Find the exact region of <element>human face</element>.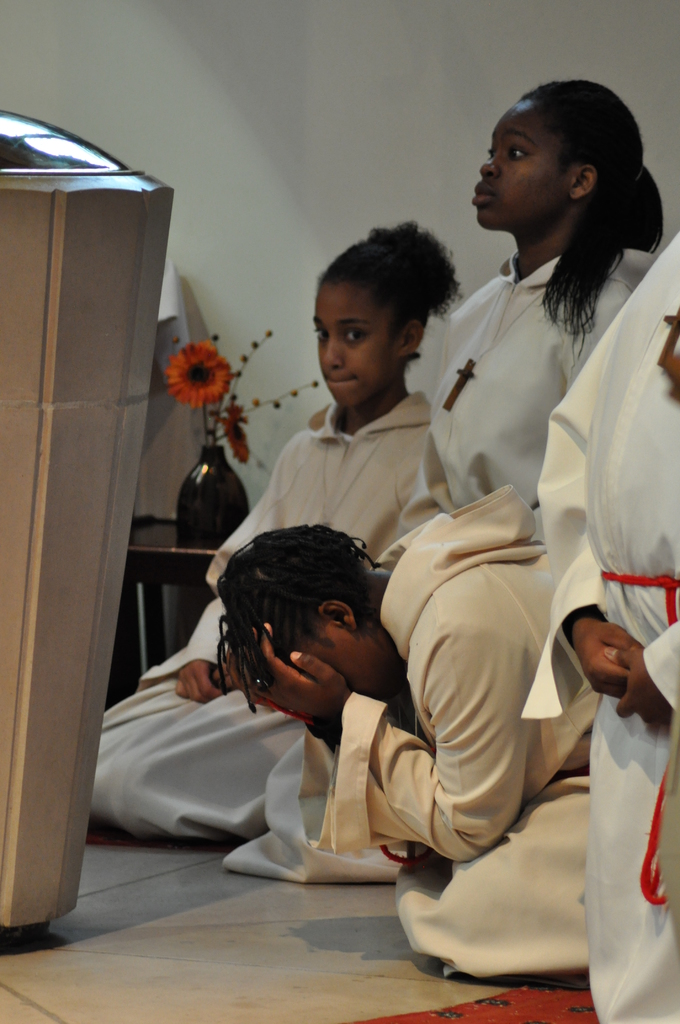
Exact region: (left=311, top=281, right=394, bottom=410).
